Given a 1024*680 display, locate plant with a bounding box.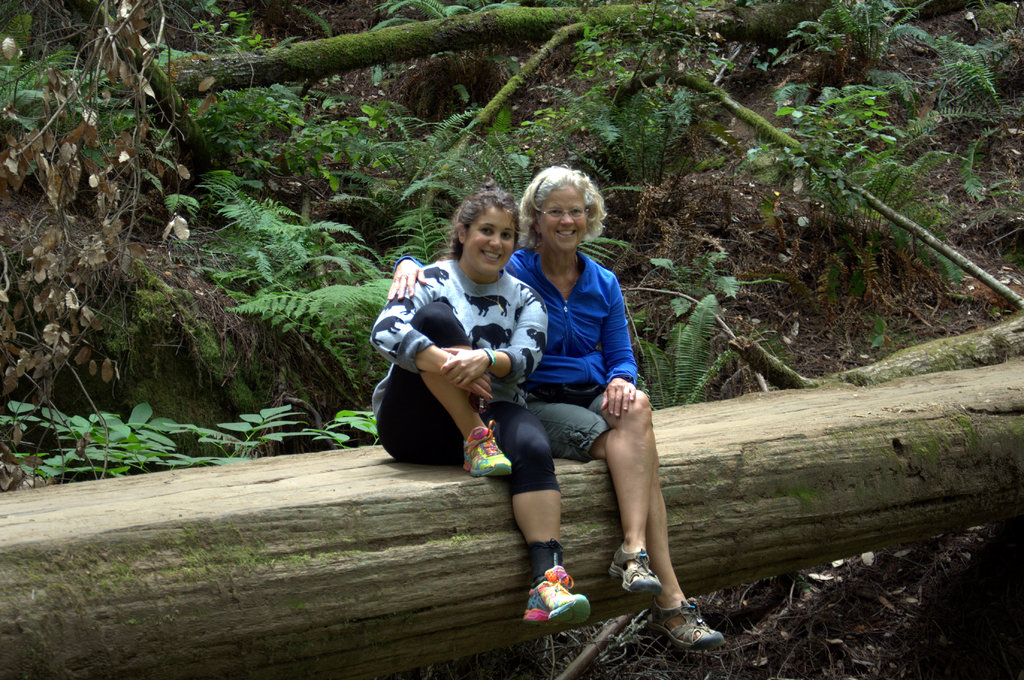
Located: x1=371, y1=0, x2=531, y2=70.
